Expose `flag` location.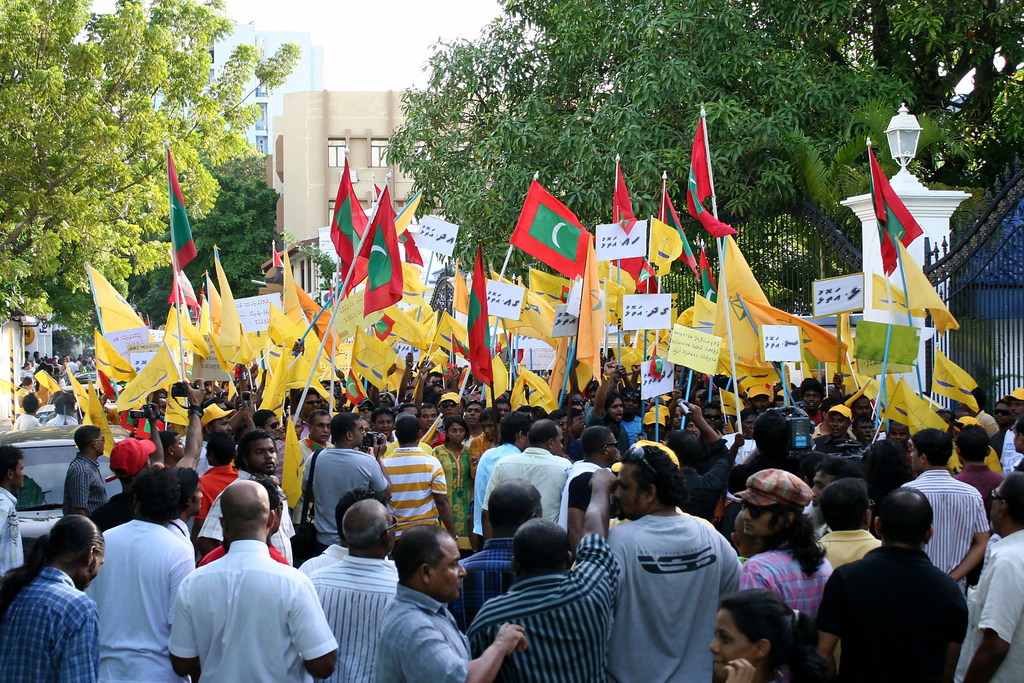
Exposed at detection(417, 300, 435, 342).
